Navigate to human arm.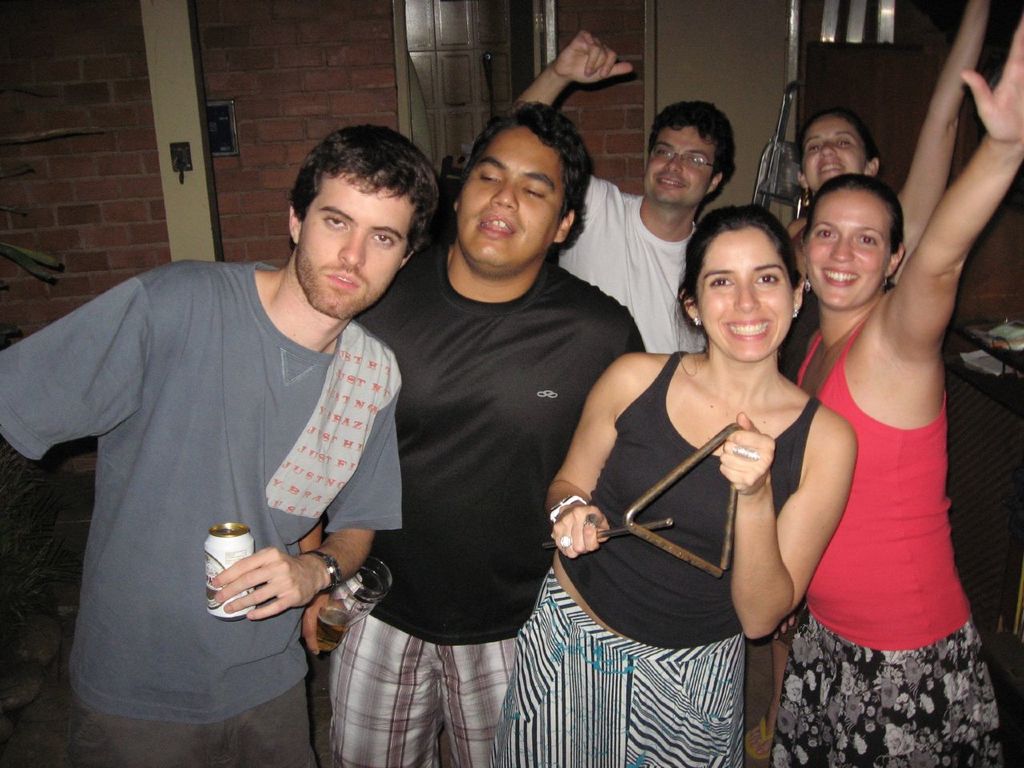
Navigation target: crop(294, 518, 332, 654).
